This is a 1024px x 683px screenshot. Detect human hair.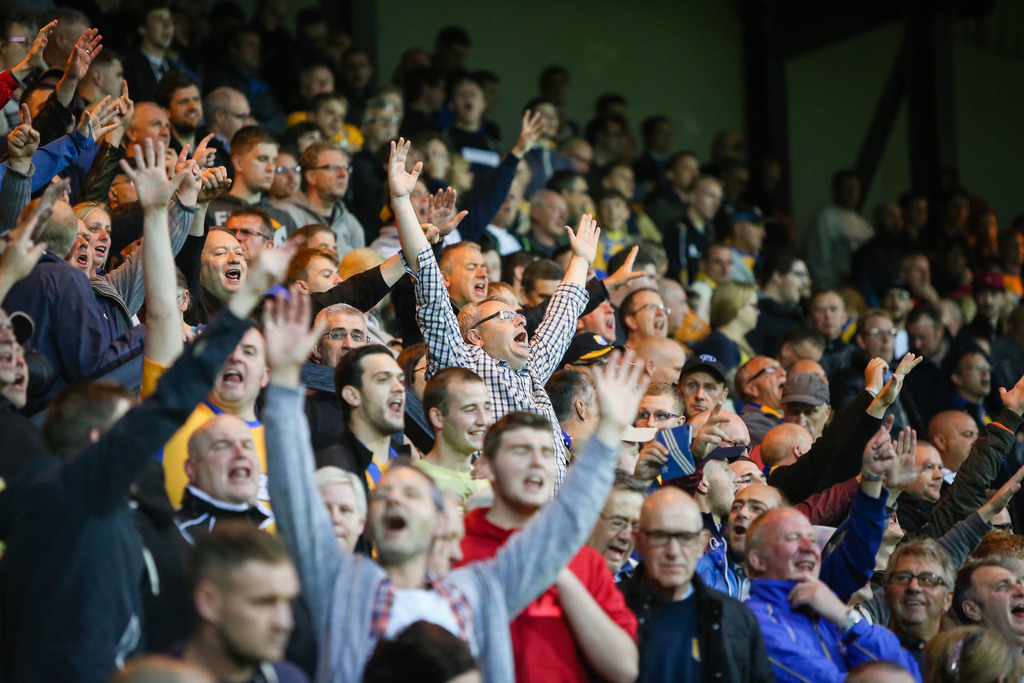
43 379 132 459.
